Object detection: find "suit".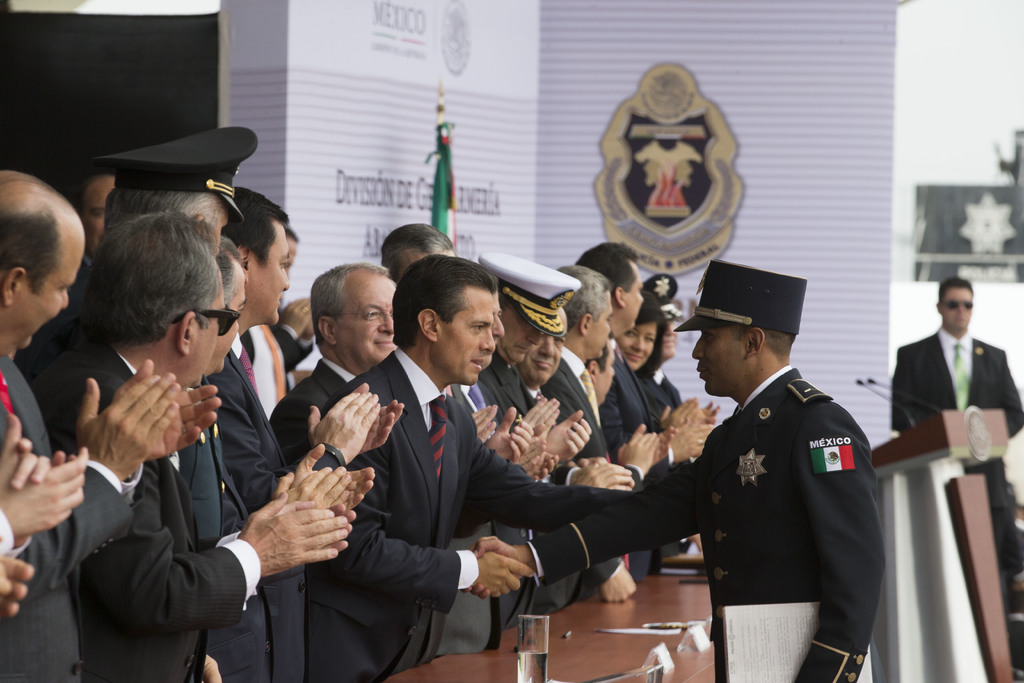
(x1=650, y1=368, x2=686, y2=556).
